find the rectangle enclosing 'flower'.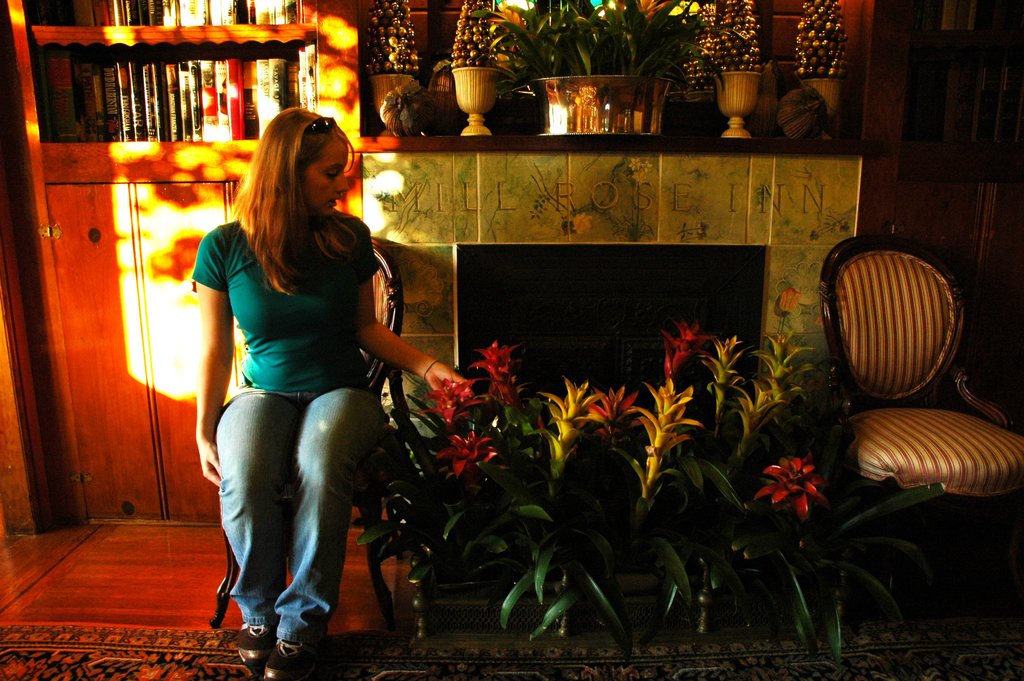
l=436, t=424, r=501, b=472.
